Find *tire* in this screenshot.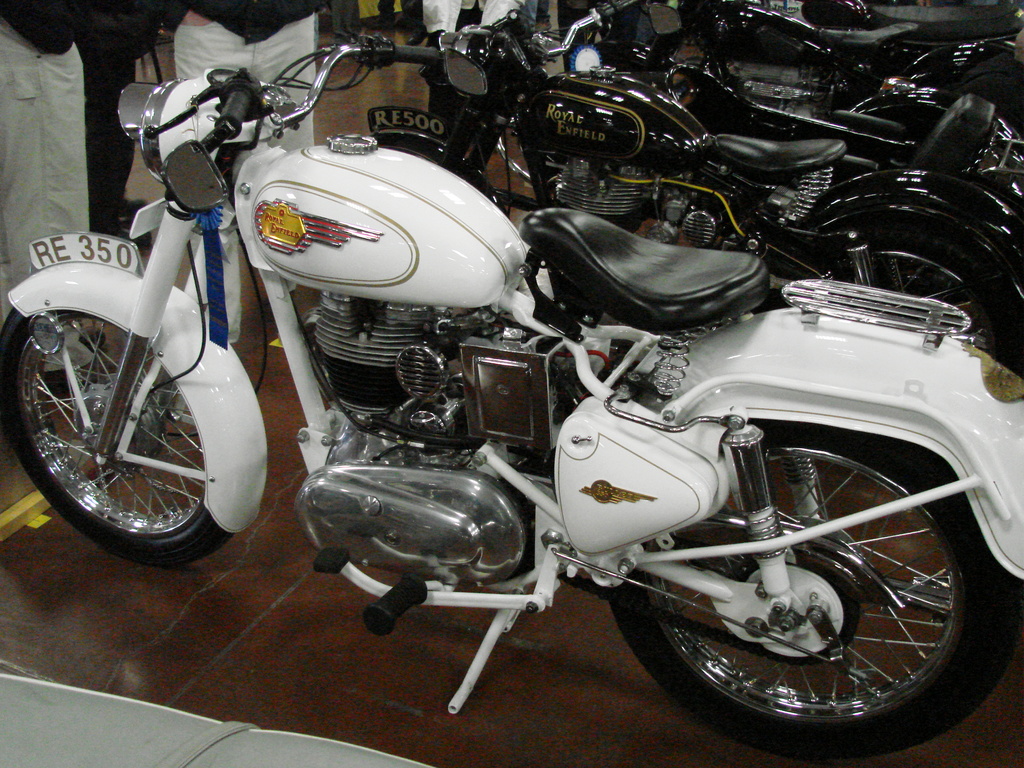
The bounding box for *tire* is region(799, 170, 1023, 373).
